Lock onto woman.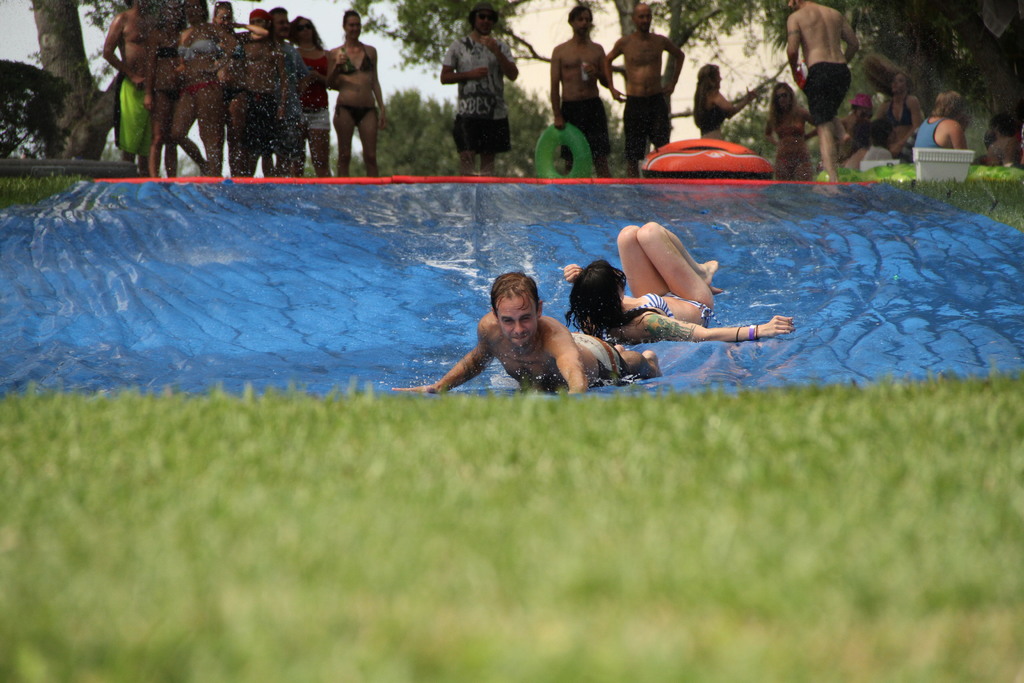
Locked: BBox(763, 84, 819, 178).
